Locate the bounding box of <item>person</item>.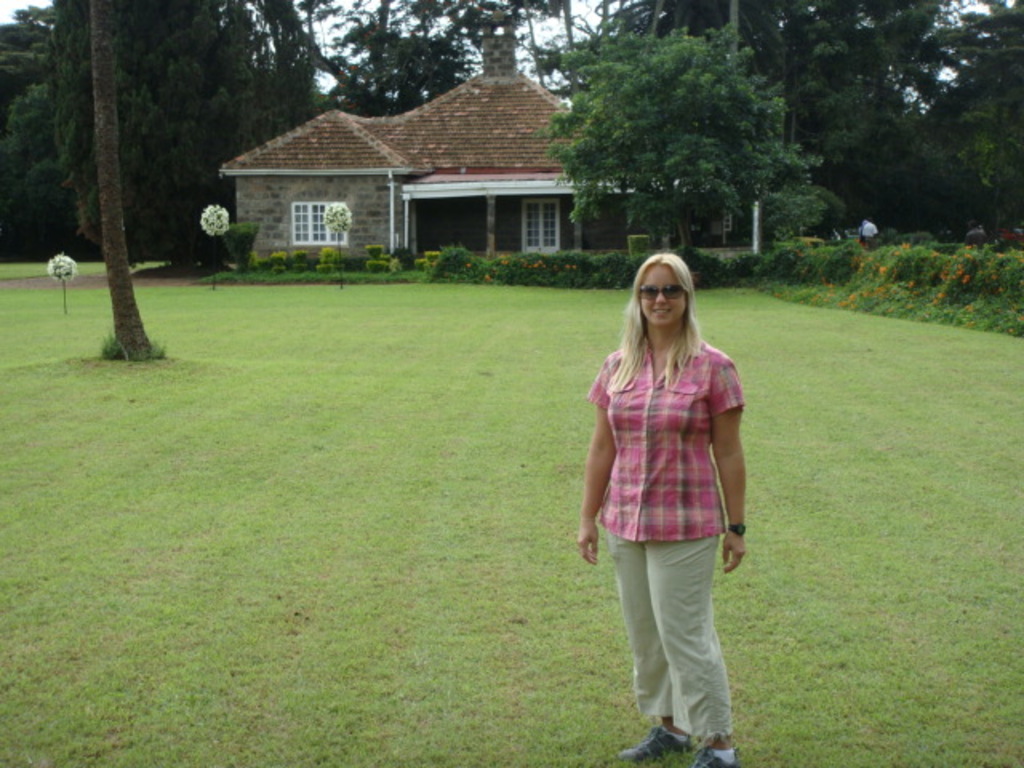
Bounding box: l=571, t=243, r=754, b=766.
